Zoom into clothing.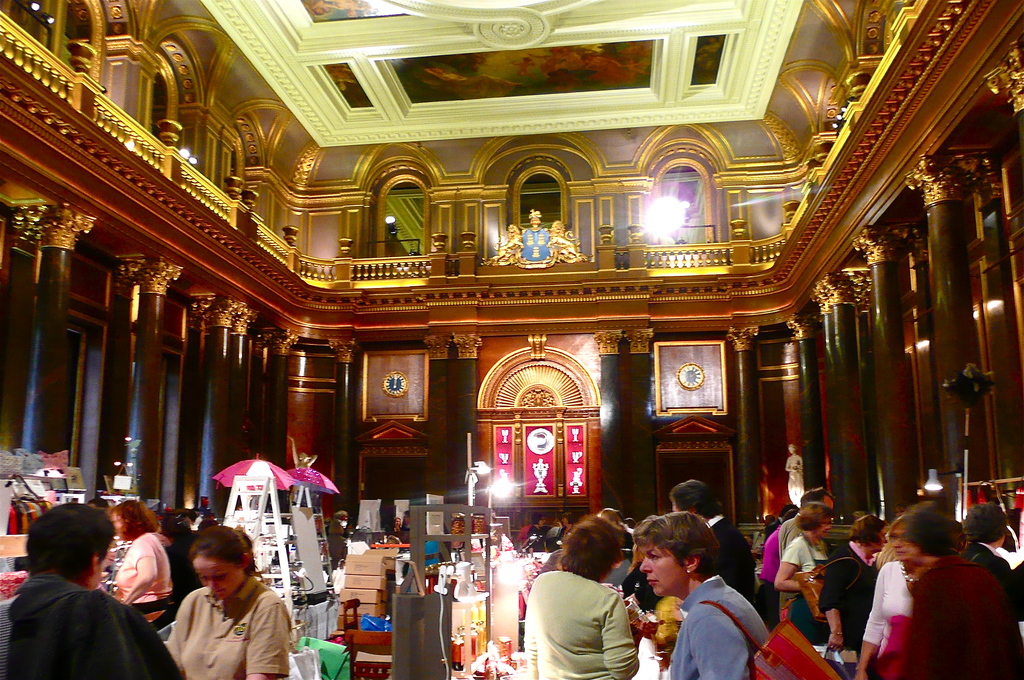
Zoom target: 652:560:793:679.
